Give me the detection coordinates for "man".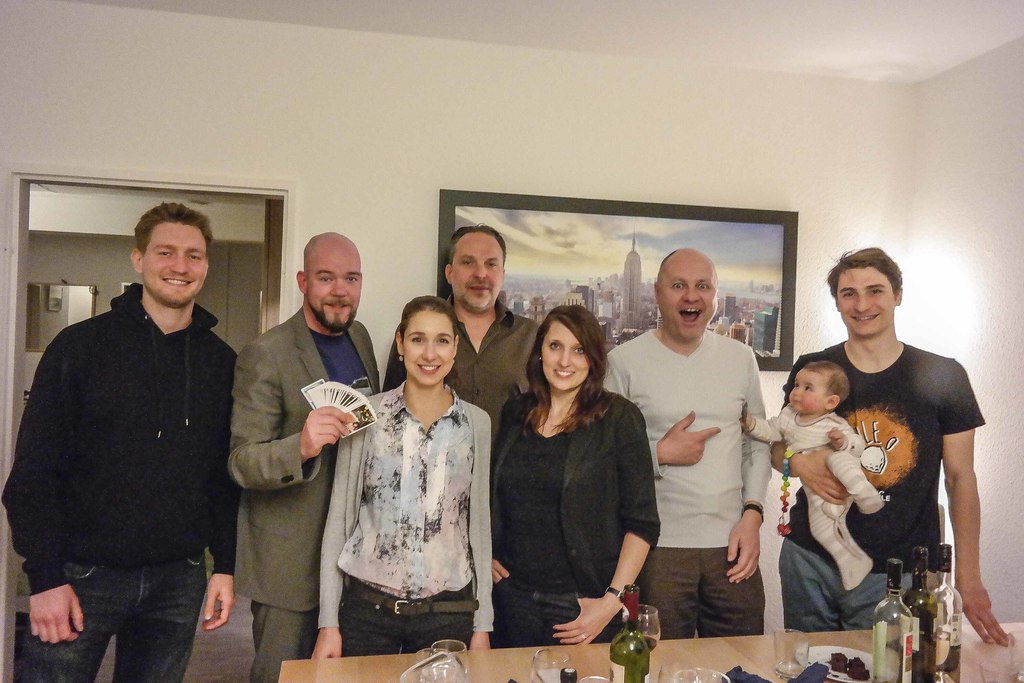
x1=230, y1=229, x2=381, y2=682.
